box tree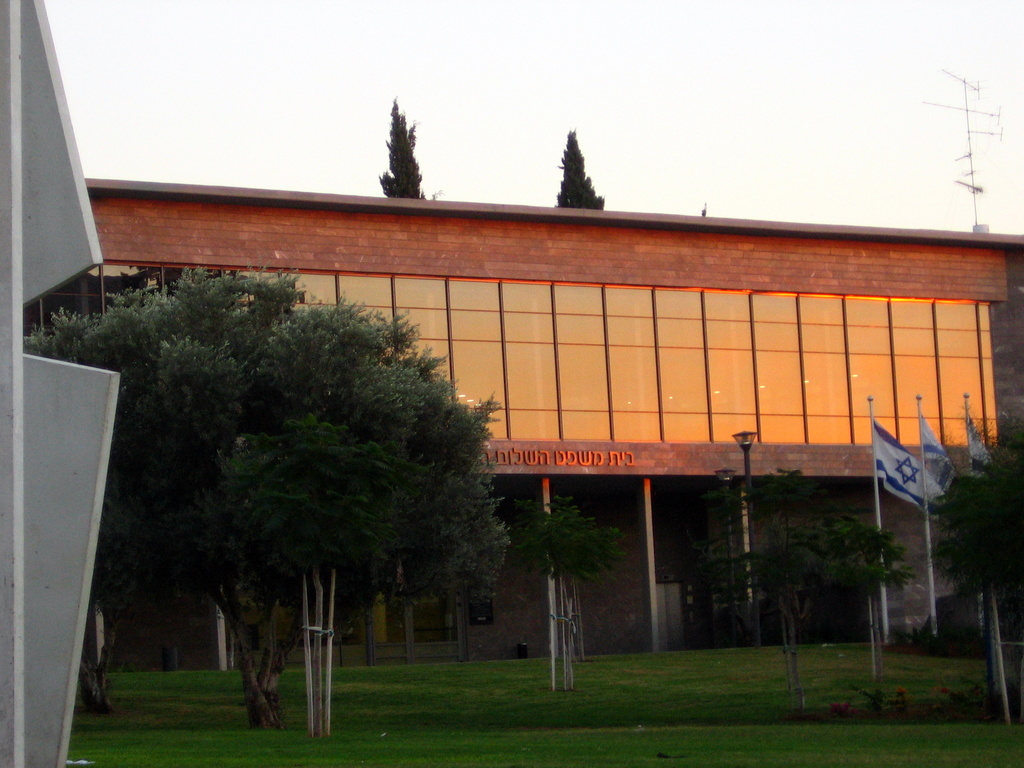
381 100 436 196
